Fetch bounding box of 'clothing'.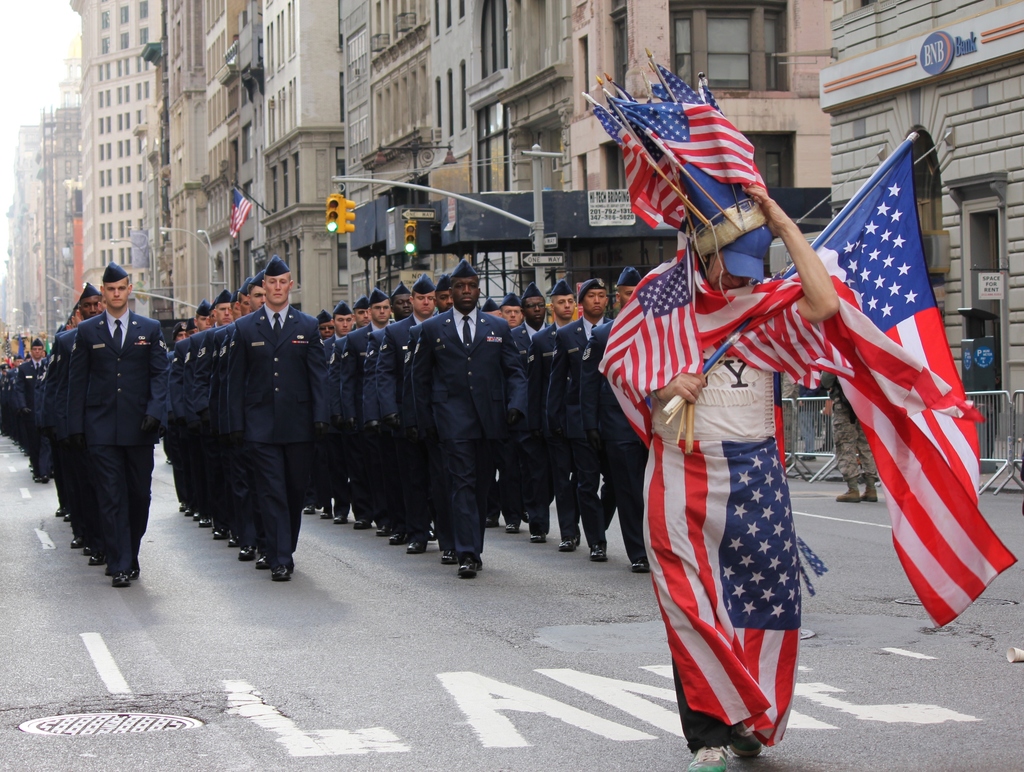
Bbox: select_region(597, 243, 840, 744).
